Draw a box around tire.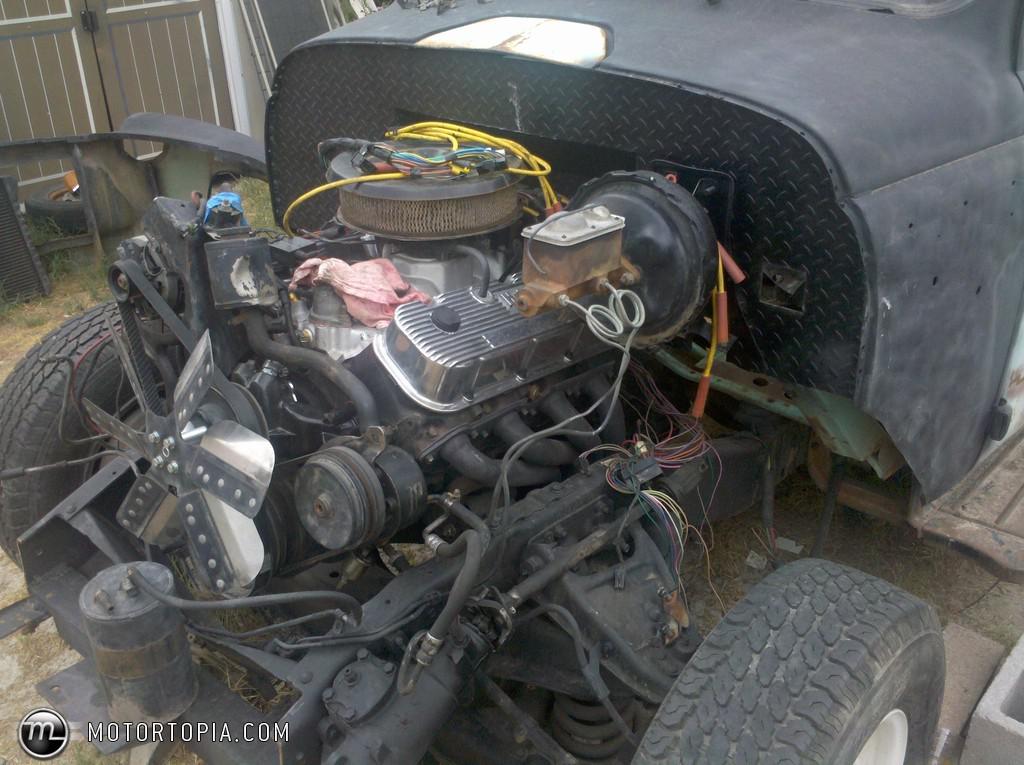
<region>0, 298, 183, 569</region>.
